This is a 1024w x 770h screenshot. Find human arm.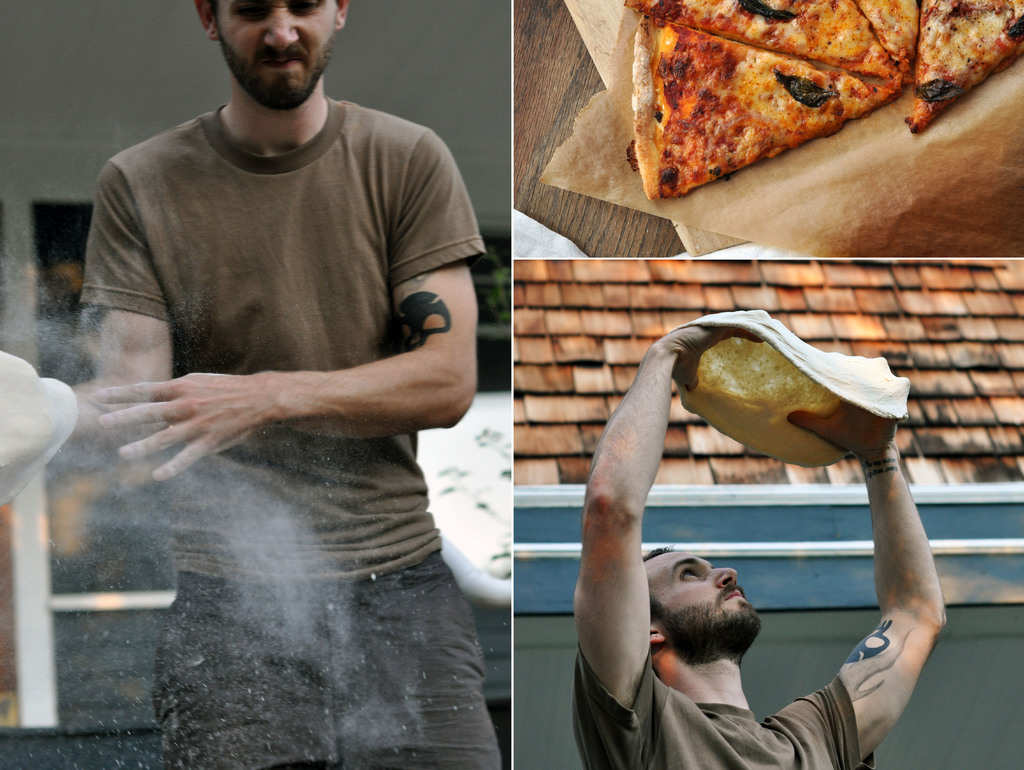
Bounding box: [86,125,489,483].
